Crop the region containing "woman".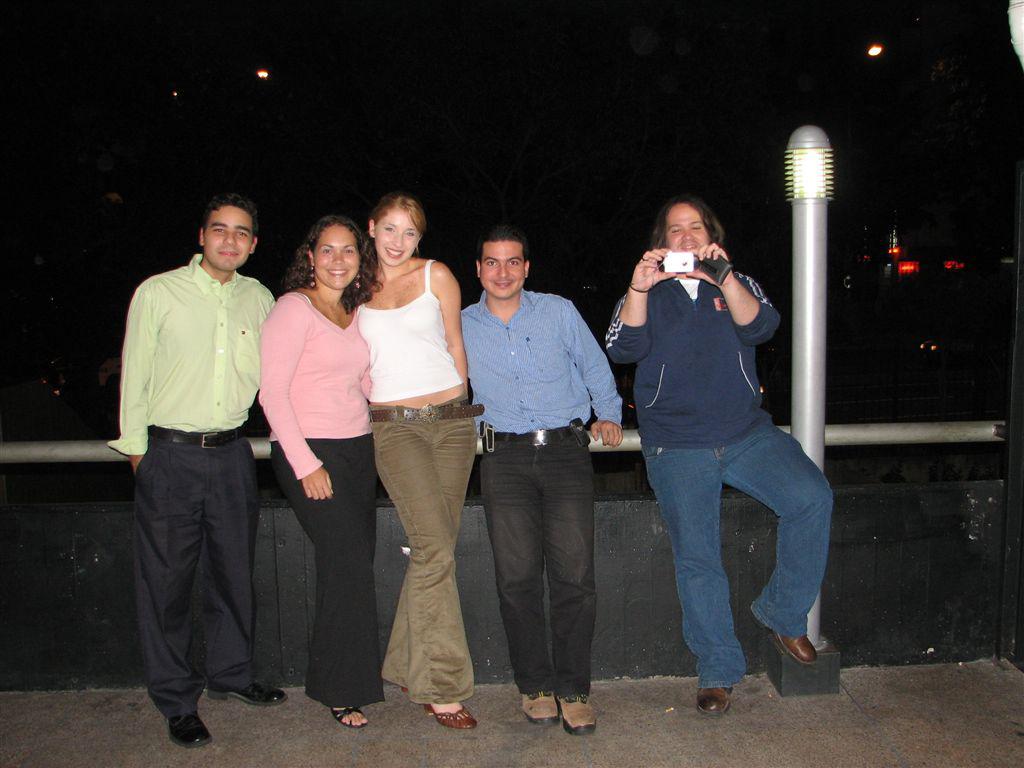
Crop region: x1=345 y1=178 x2=484 y2=743.
